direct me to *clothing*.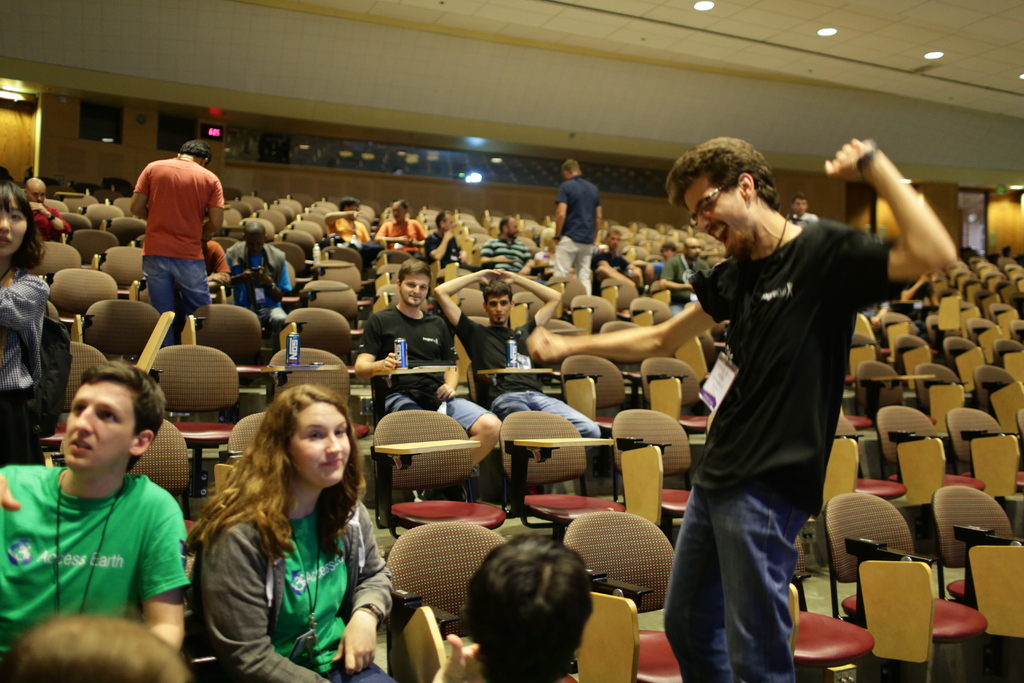
Direction: 0,265,52,472.
